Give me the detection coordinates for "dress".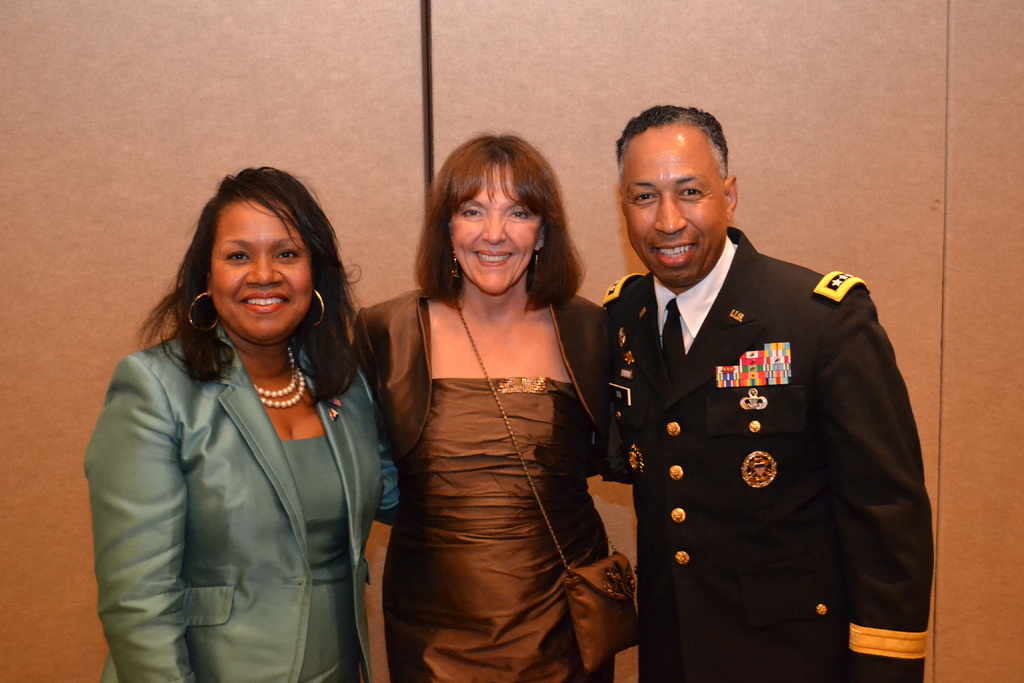
x1=380, y1=378, x2=612, y2=682.
